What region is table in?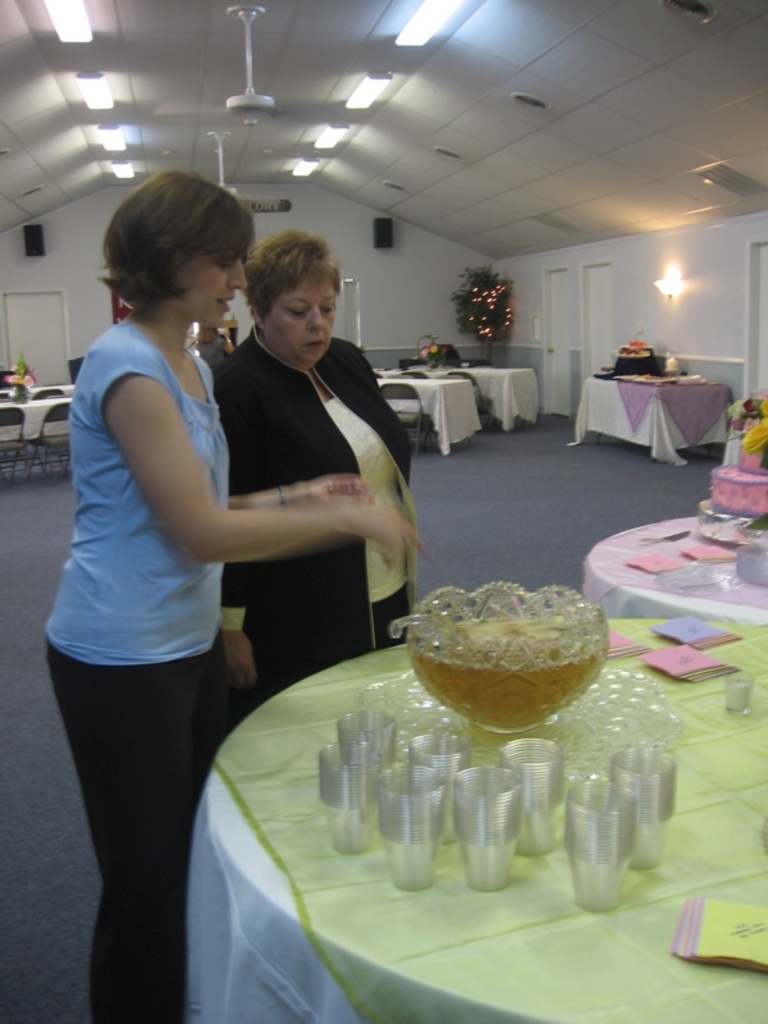
189, 608, 767, 1023.
